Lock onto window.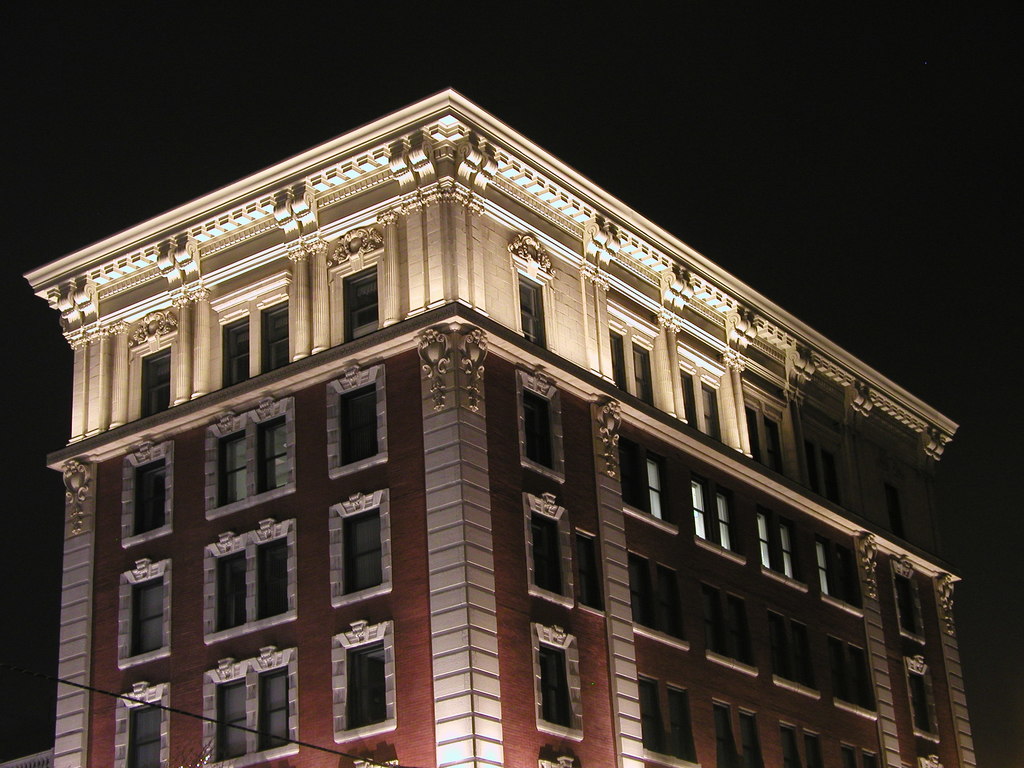
Locked: Rect(712, 693, 758, 767).
